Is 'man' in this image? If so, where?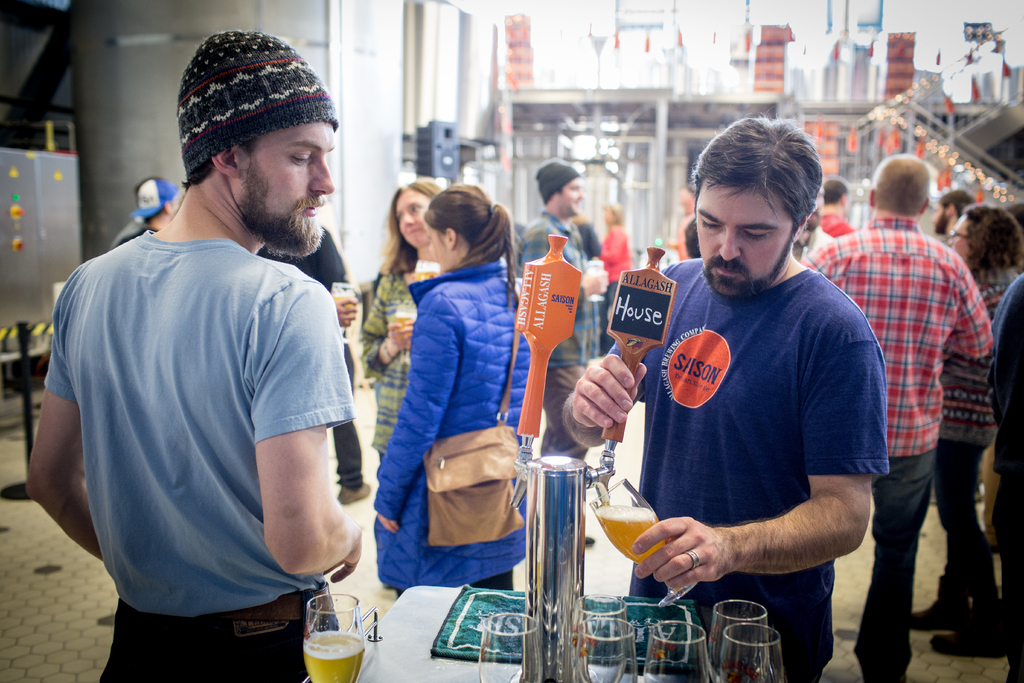
Yes, at [804,152,998,682].
